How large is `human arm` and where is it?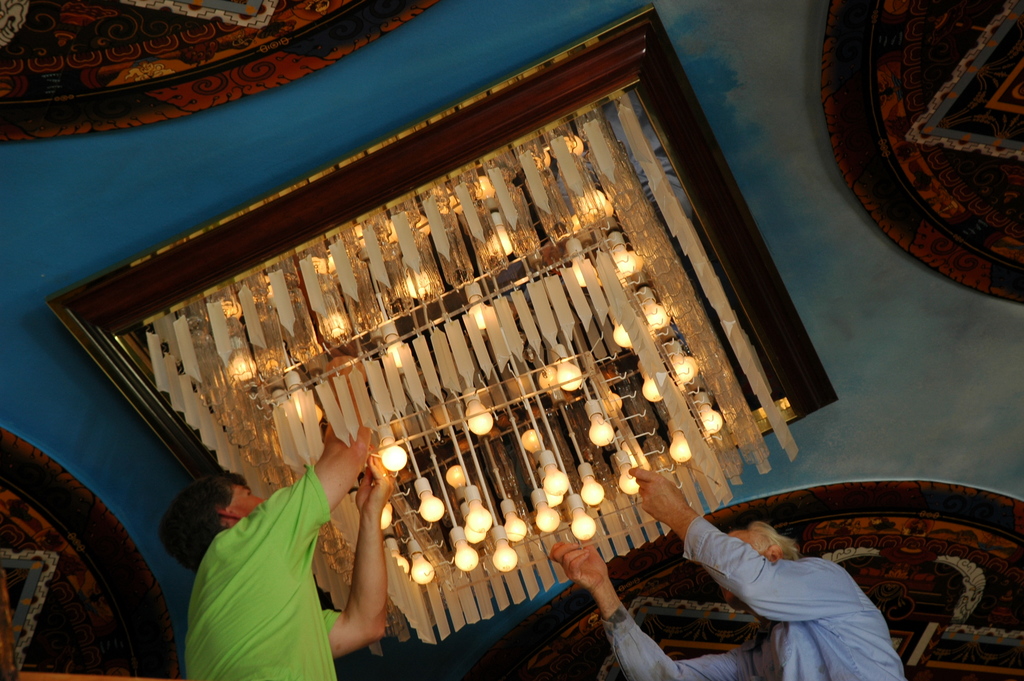
Bounding box: {"left": 268, "top": 350, "right": 380, "bottom": 550}.
